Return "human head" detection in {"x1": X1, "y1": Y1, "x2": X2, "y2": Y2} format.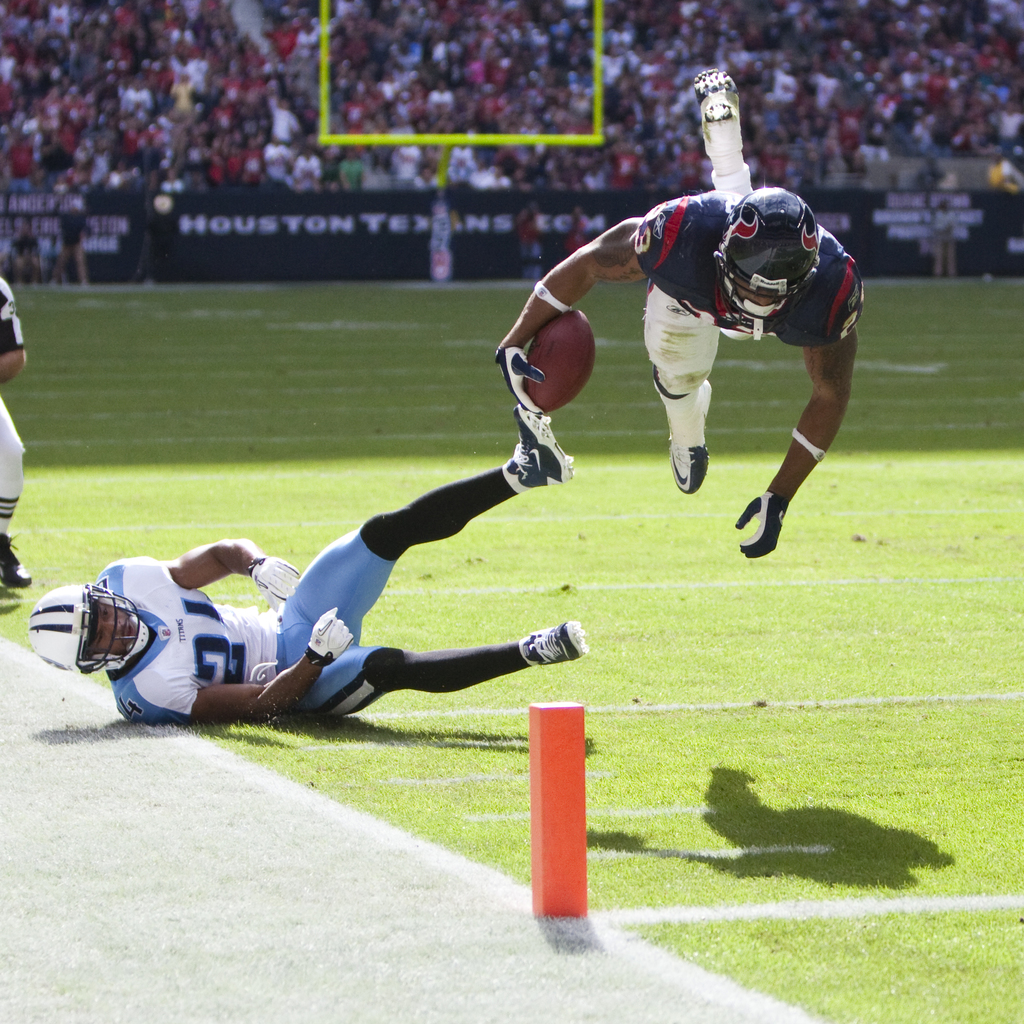
{"x1": 43, "y1": 574, "x2": 148, "y2": 667}.
